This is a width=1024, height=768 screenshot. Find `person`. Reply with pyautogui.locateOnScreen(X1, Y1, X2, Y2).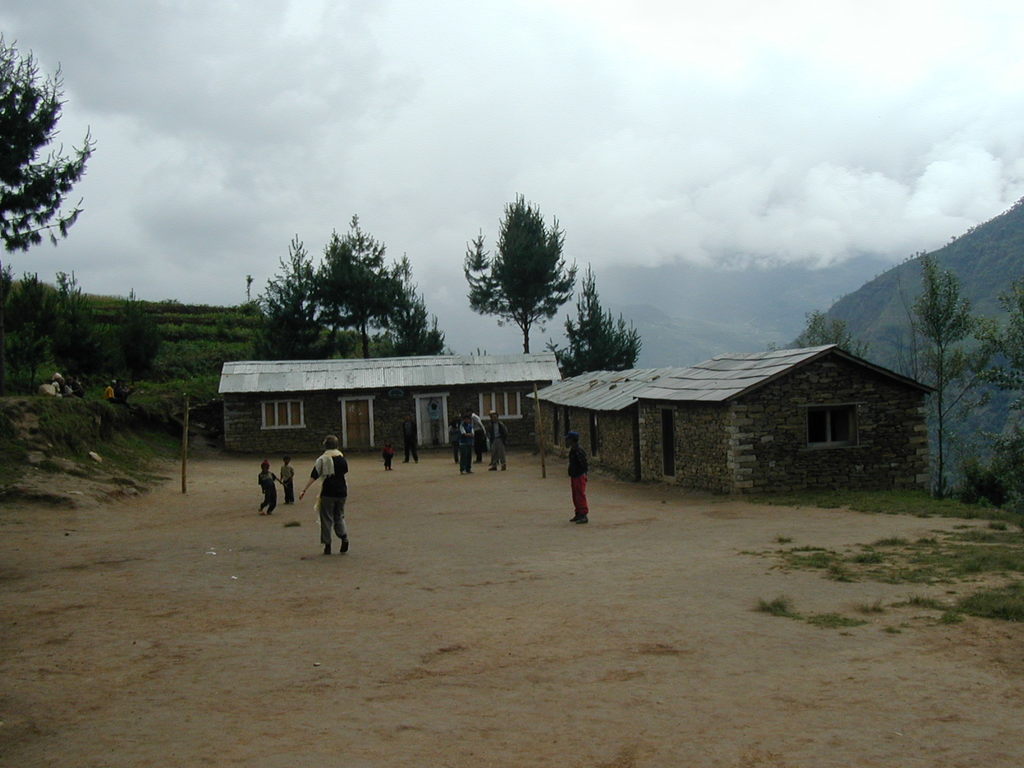
pyautogui.locateOnScreen(253, 458, 281, 519).
